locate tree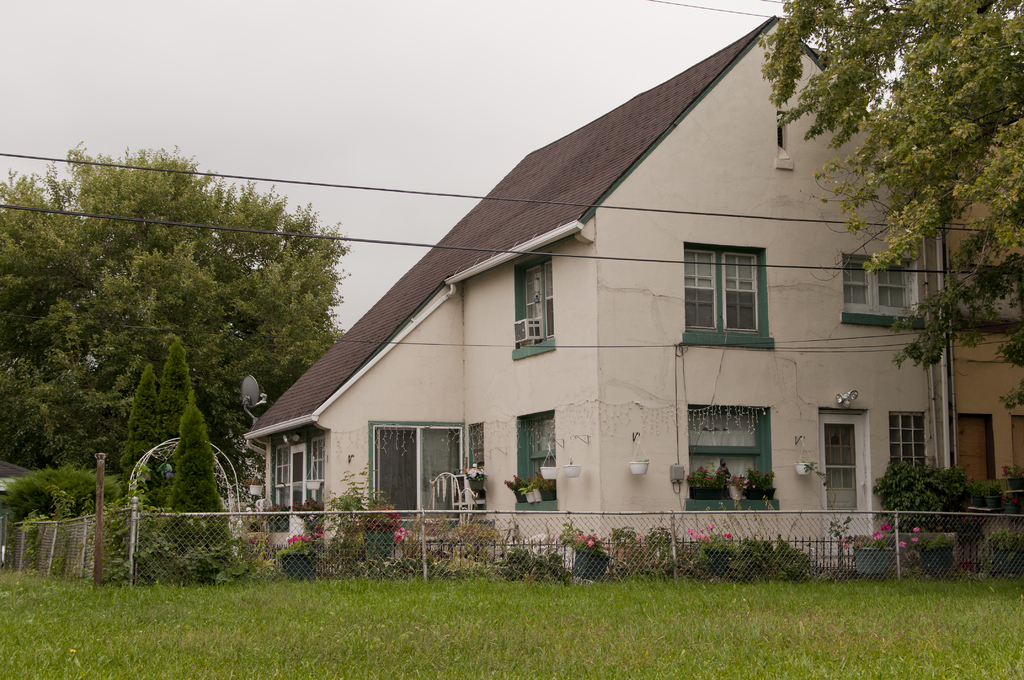
locate(0, 156, 347, 469)
